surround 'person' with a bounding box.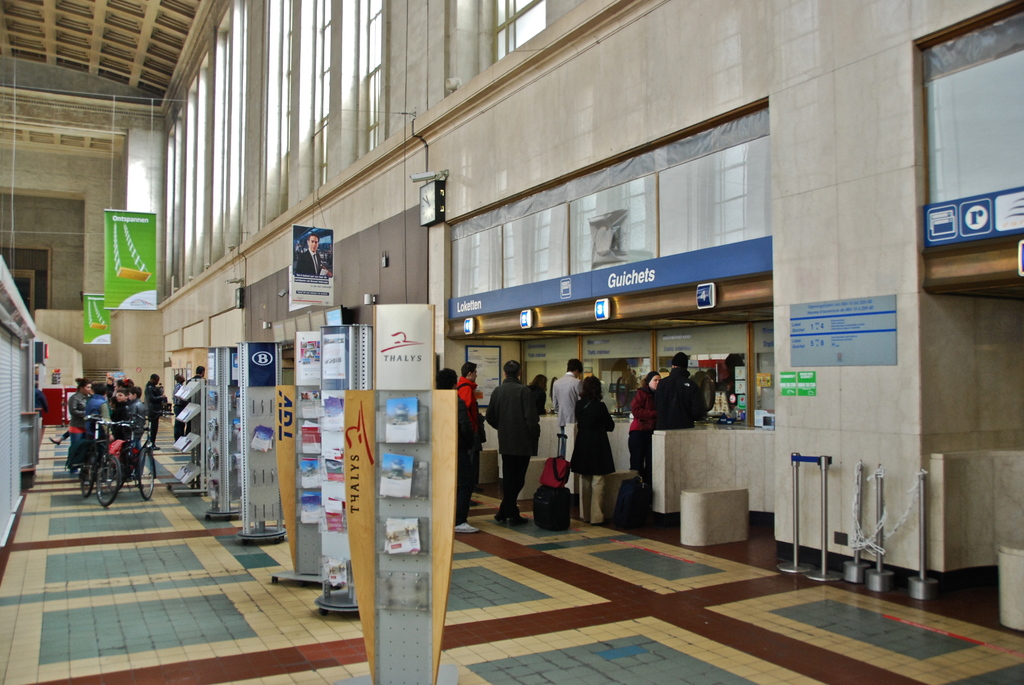
437 366 481 532.
